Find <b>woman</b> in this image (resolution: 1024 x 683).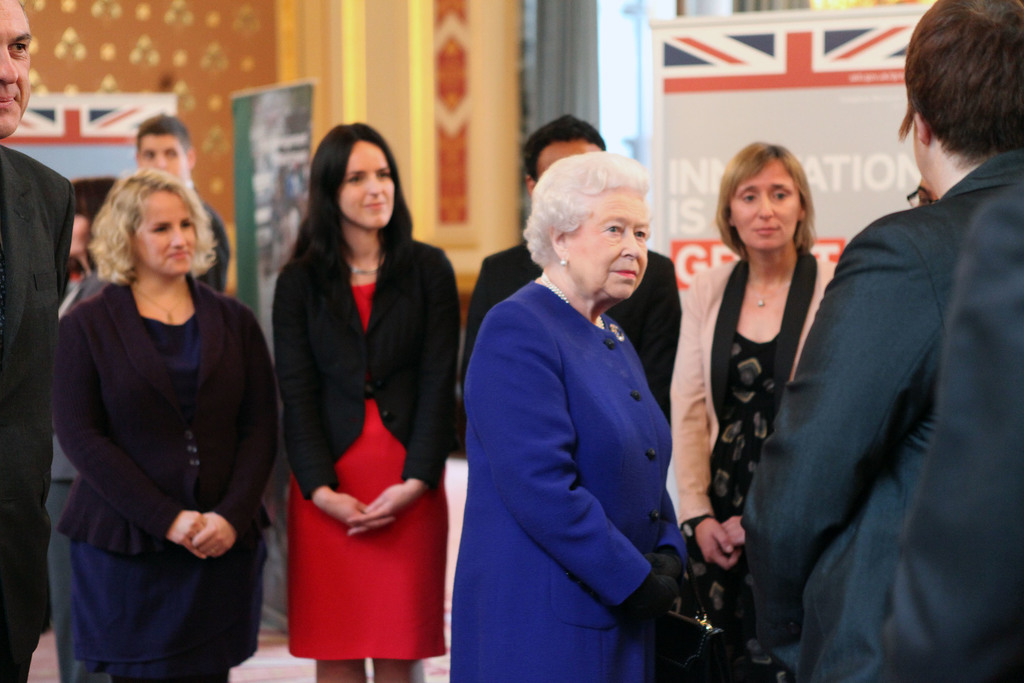
x1=262, y1=122, x2=456, y2=678.
